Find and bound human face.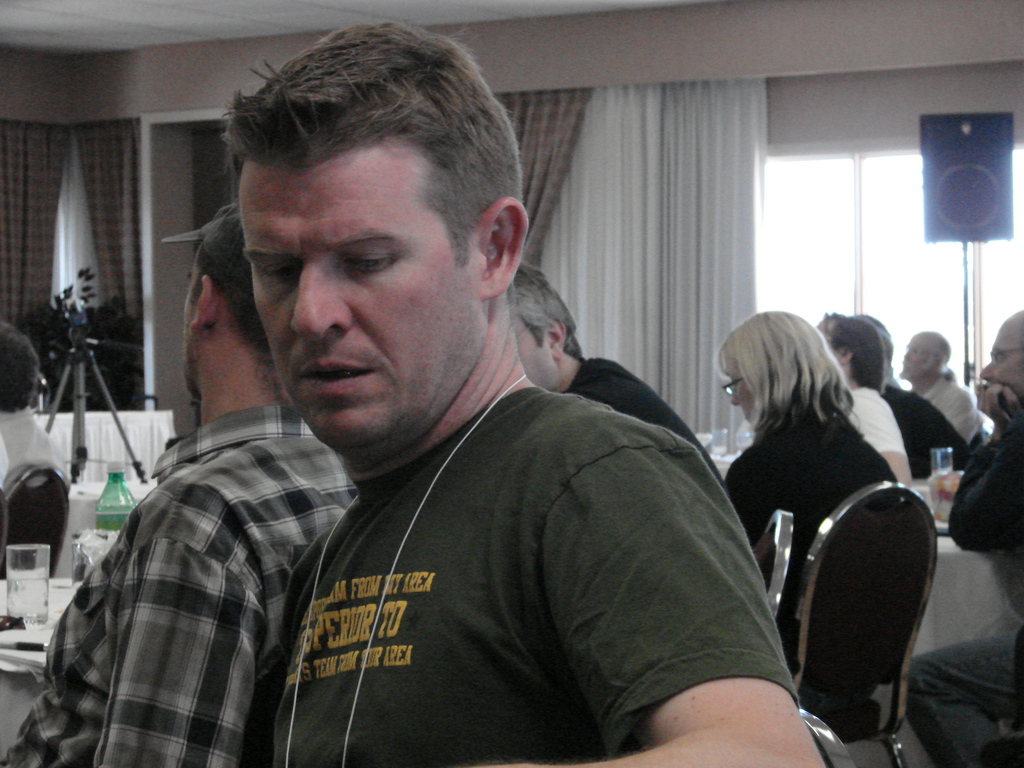
Bound: pyautogui.locateOnScreen(726, 358, 751, 420).
